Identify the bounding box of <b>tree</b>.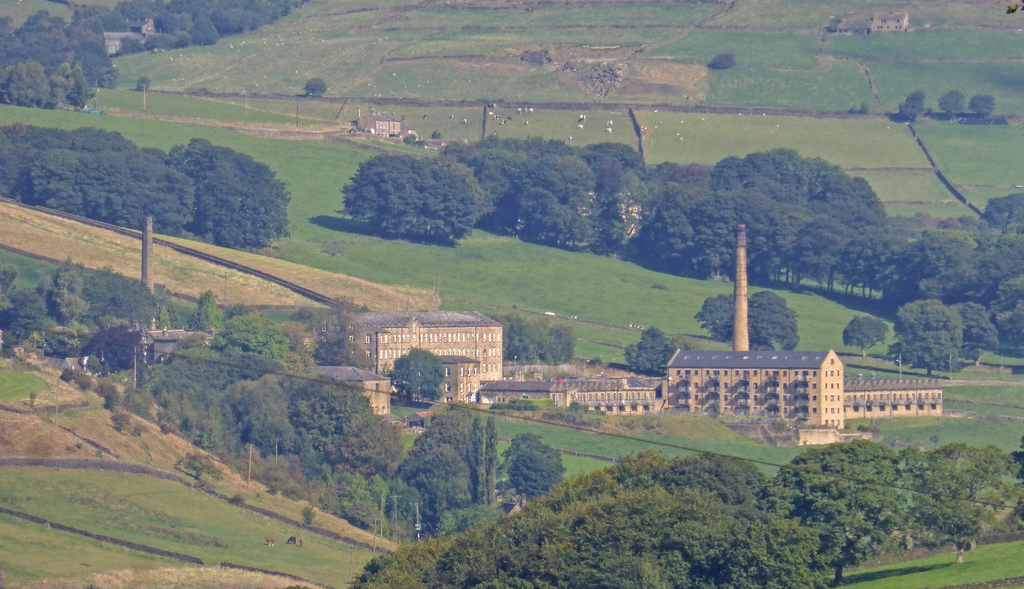
region(842, 317, 881, 361).
